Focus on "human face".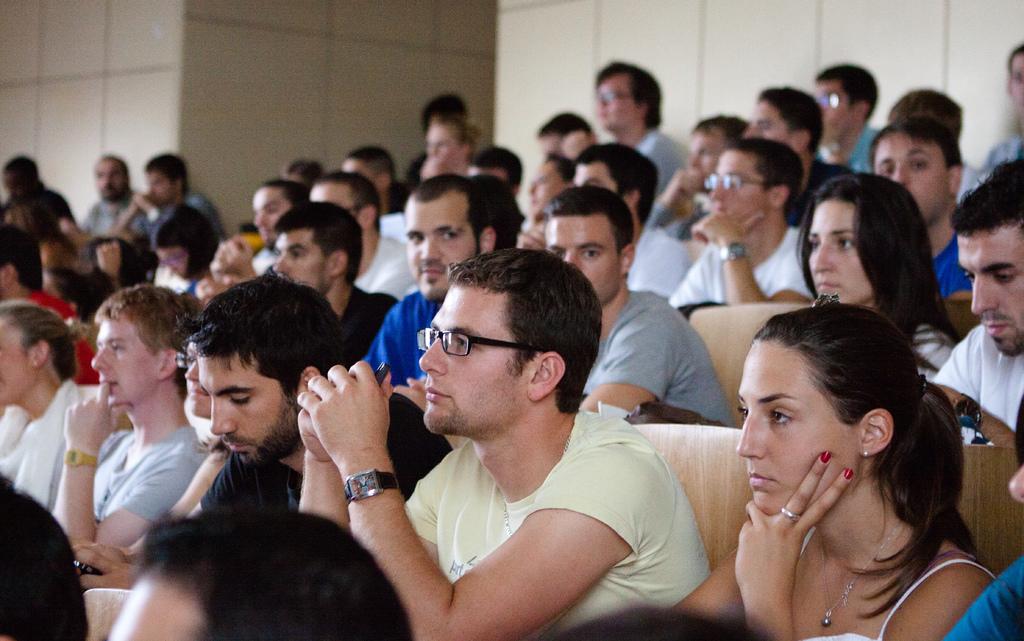
Focused at 1012,55,1023,113.
